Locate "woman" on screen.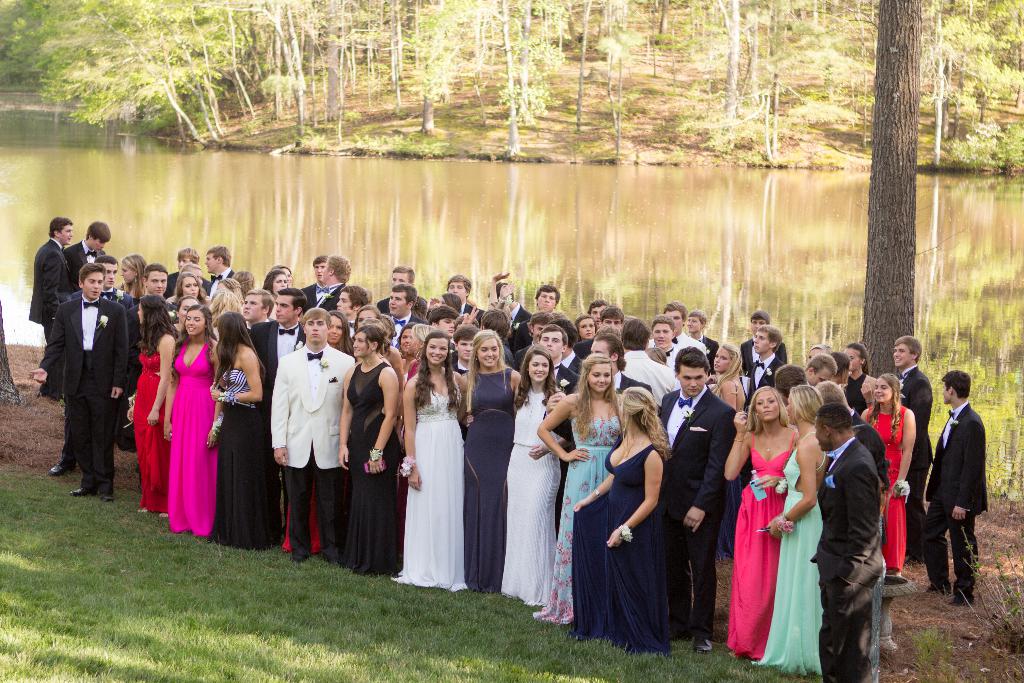
On screen at crop(530, 352, 630, 620).
